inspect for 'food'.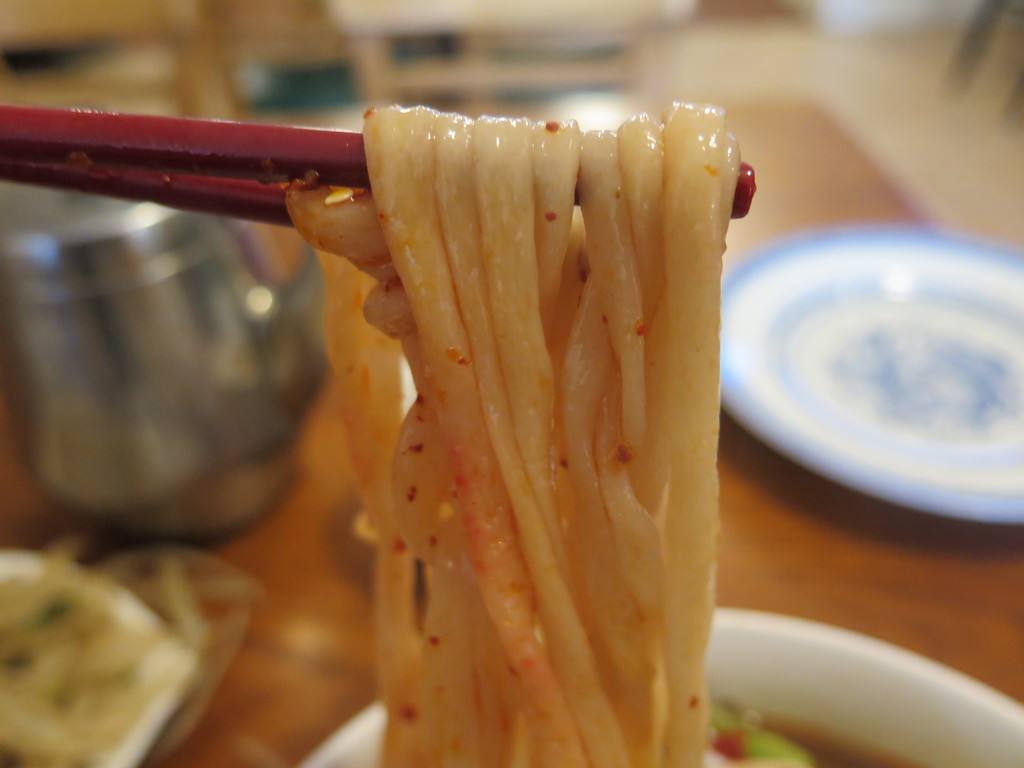
Inspection: BBox(0, 533, 253, 767).
